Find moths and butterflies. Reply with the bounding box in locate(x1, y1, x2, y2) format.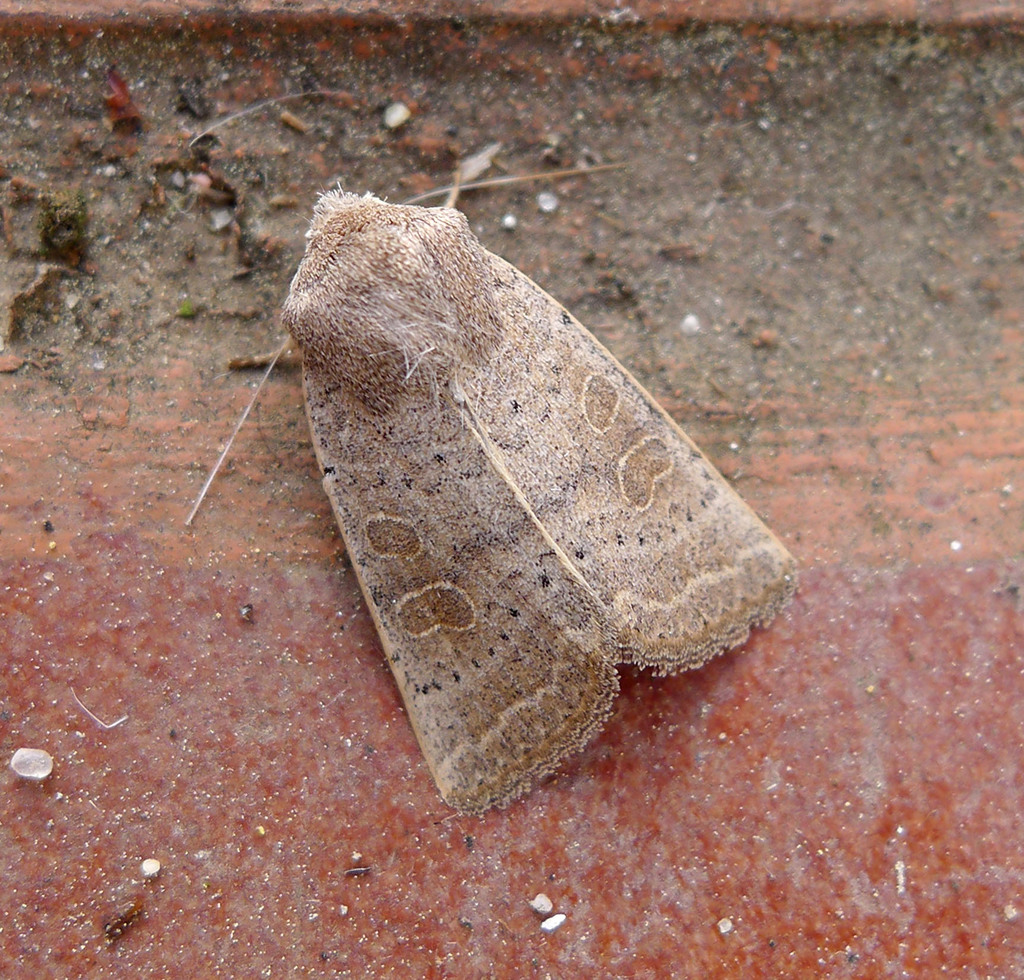
locate(179, 161, 810, 815).
